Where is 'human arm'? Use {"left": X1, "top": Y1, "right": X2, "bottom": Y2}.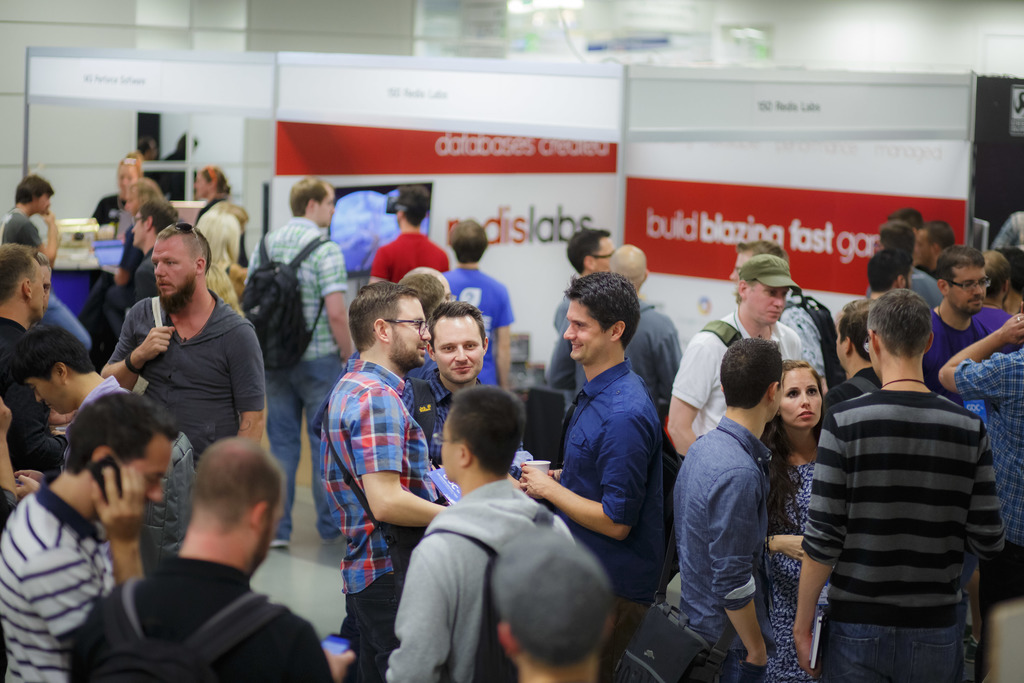
{"left": 292, "top": 623, "right": 351, "bottom": 682}.
